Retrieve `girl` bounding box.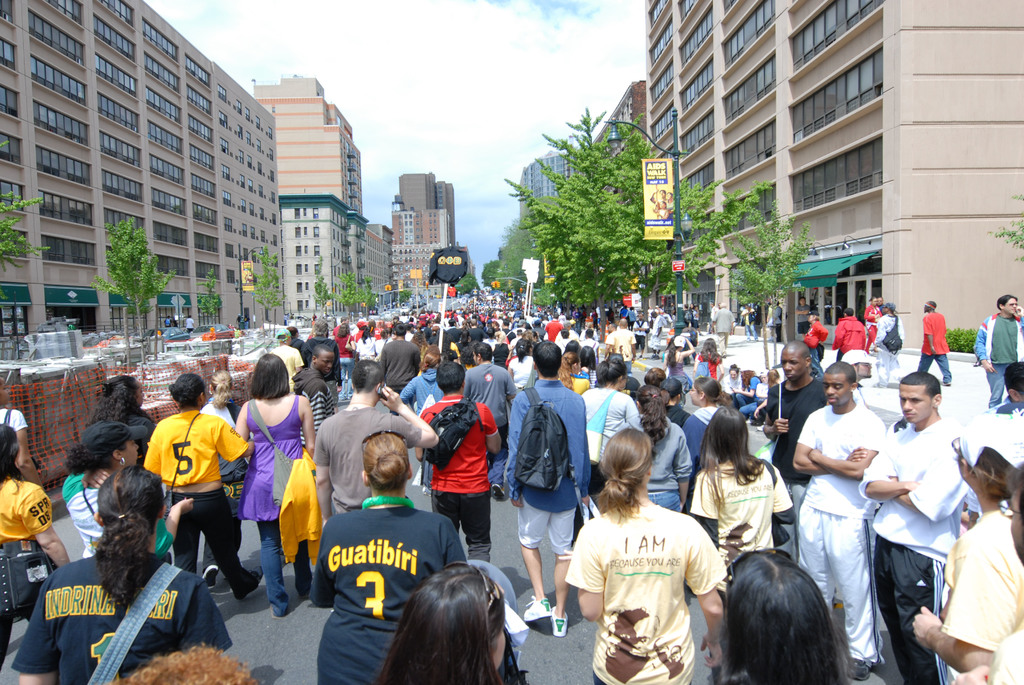
Bounding box: l=566, t=423, r=728, b=684.
